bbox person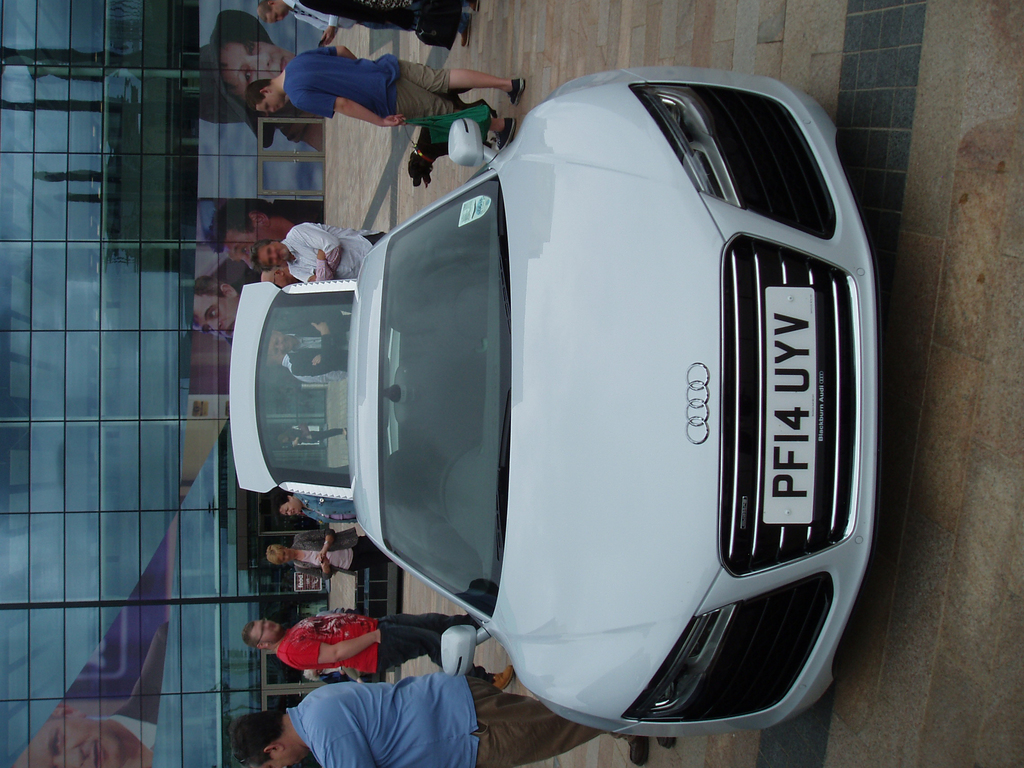
274 420 346 451
